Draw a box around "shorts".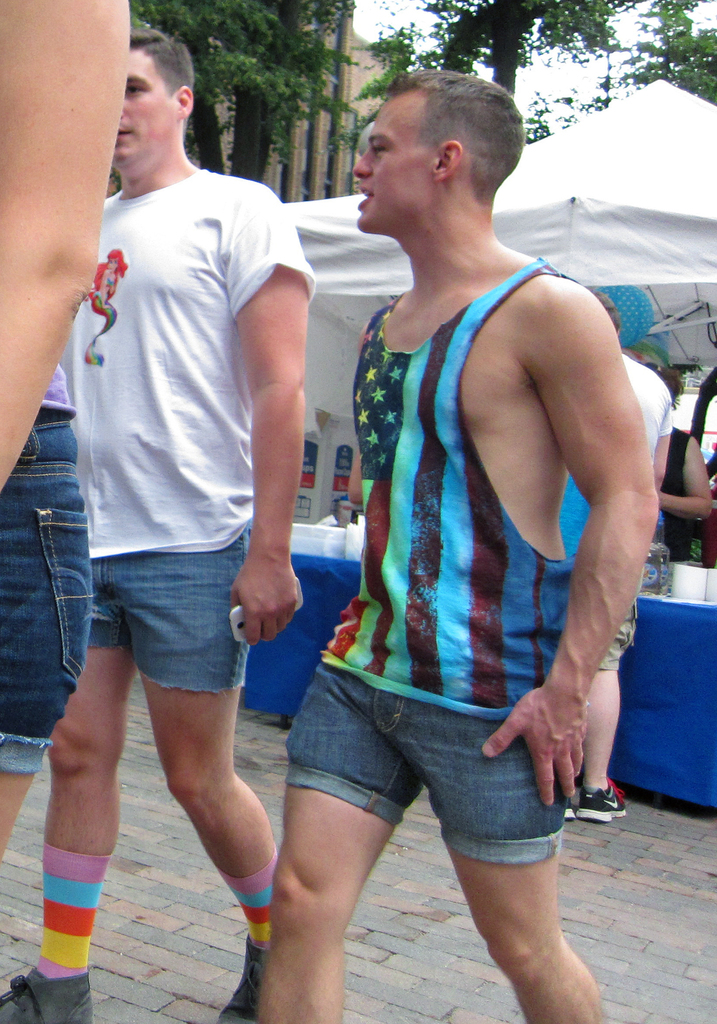
Rect(85, 522, 262, 686).
